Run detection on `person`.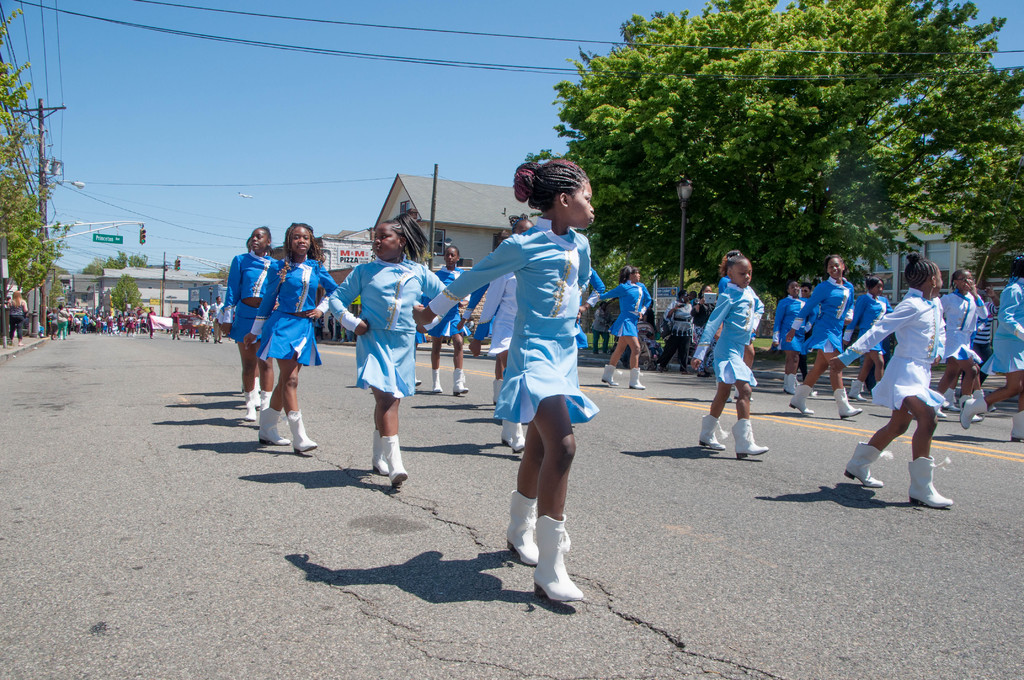
Result: box(691, 250, 770, 459).
